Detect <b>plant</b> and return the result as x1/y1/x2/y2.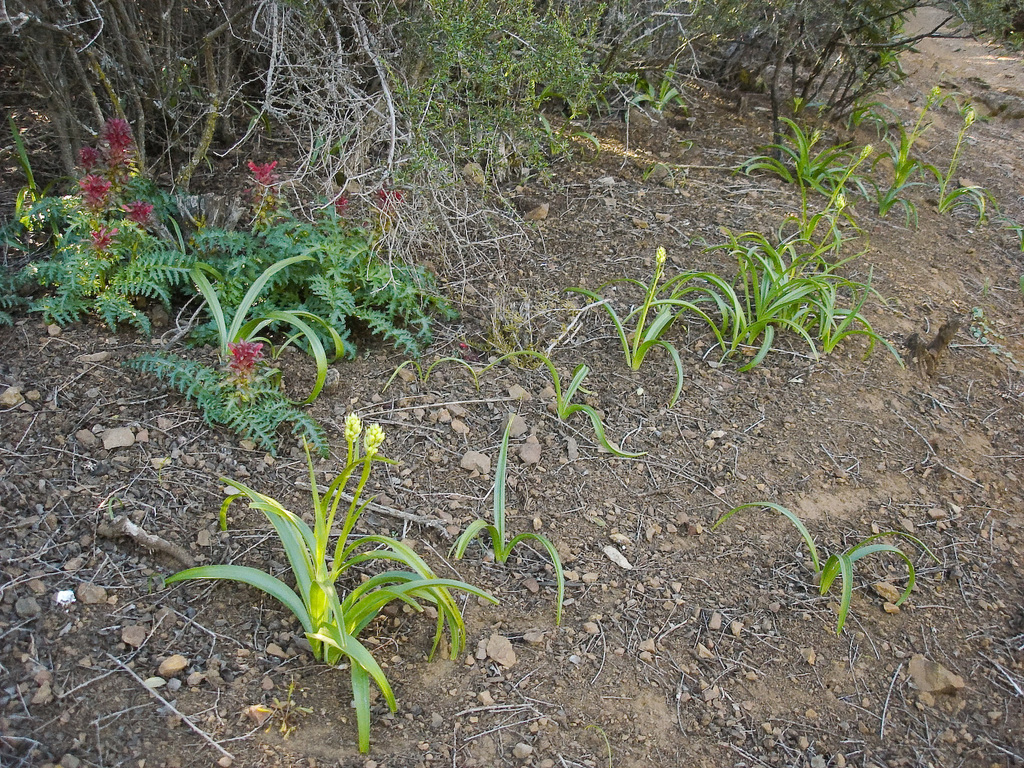
0/113/199/323.
